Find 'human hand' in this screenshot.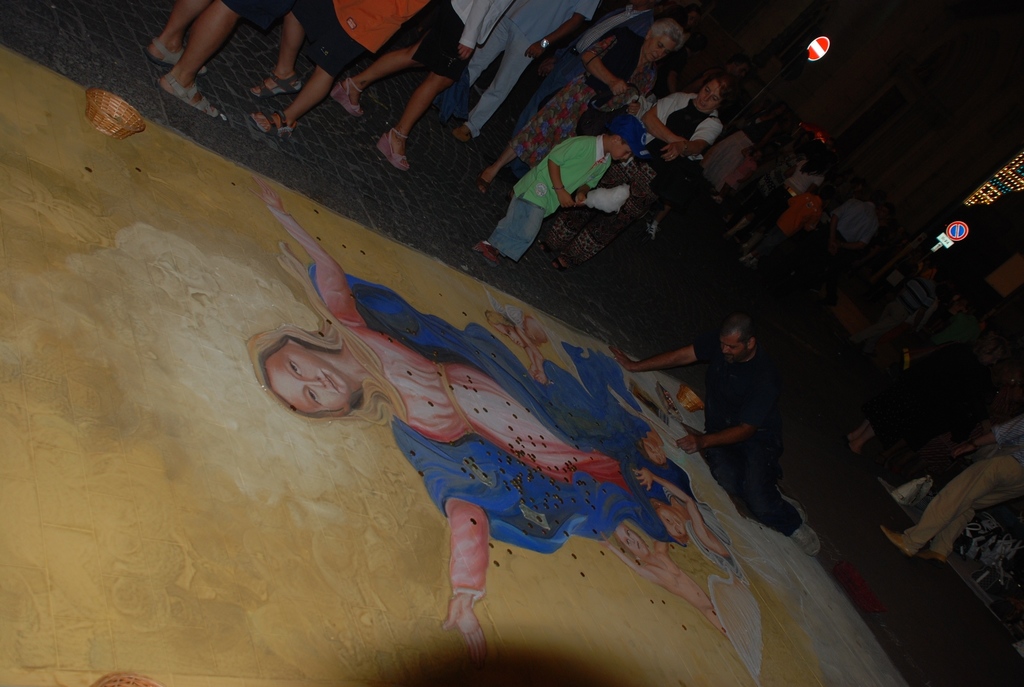
The bounding box for 'human hand' is select_region(538, 60, 556, 80).
